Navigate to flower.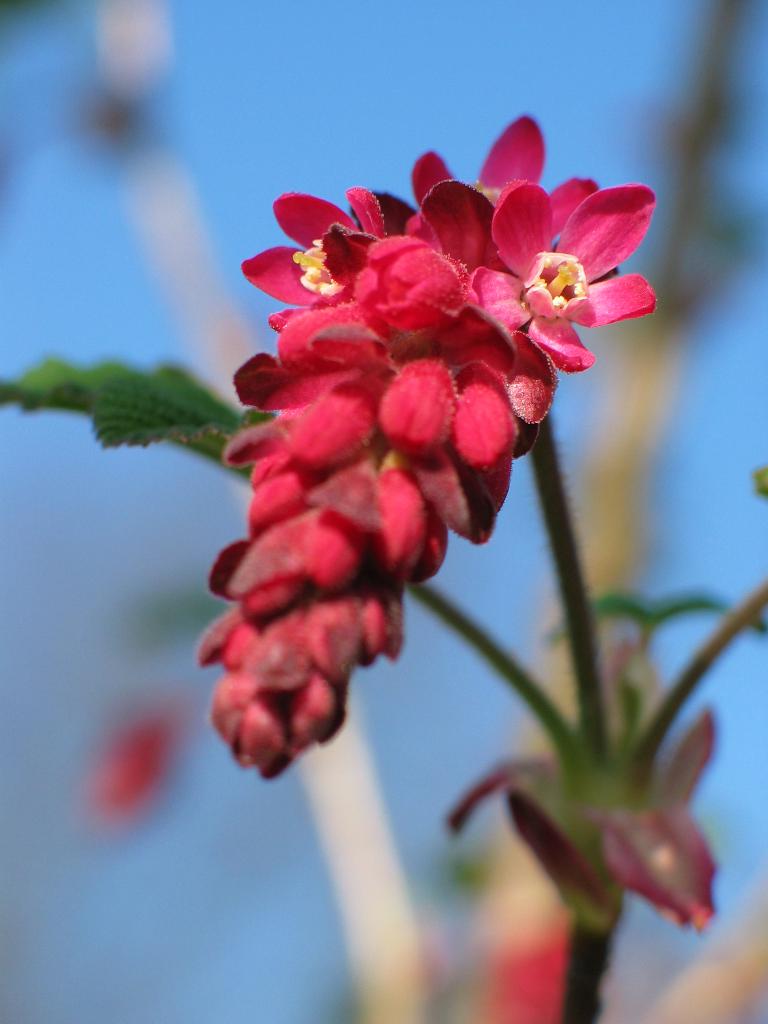
Navigation target: select_region(90, 709, 180, 819).
